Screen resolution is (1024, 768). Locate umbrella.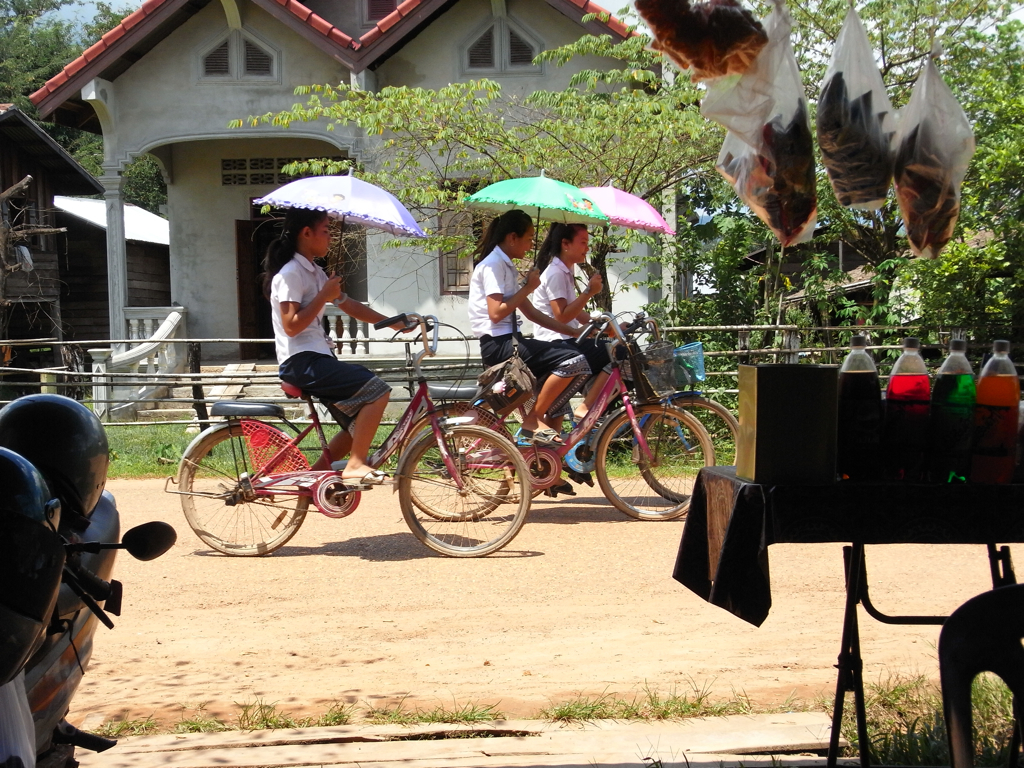
pyautogui.locateOnScreen(229, 161, 432, 283).
